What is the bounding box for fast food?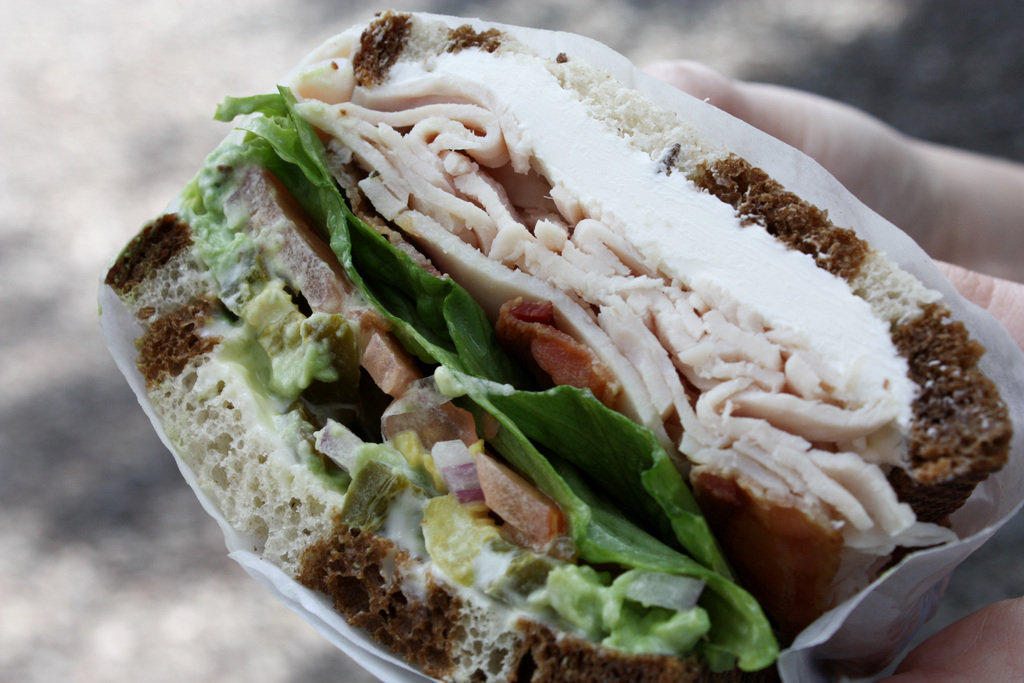
(97, 0, 1005, 677).
